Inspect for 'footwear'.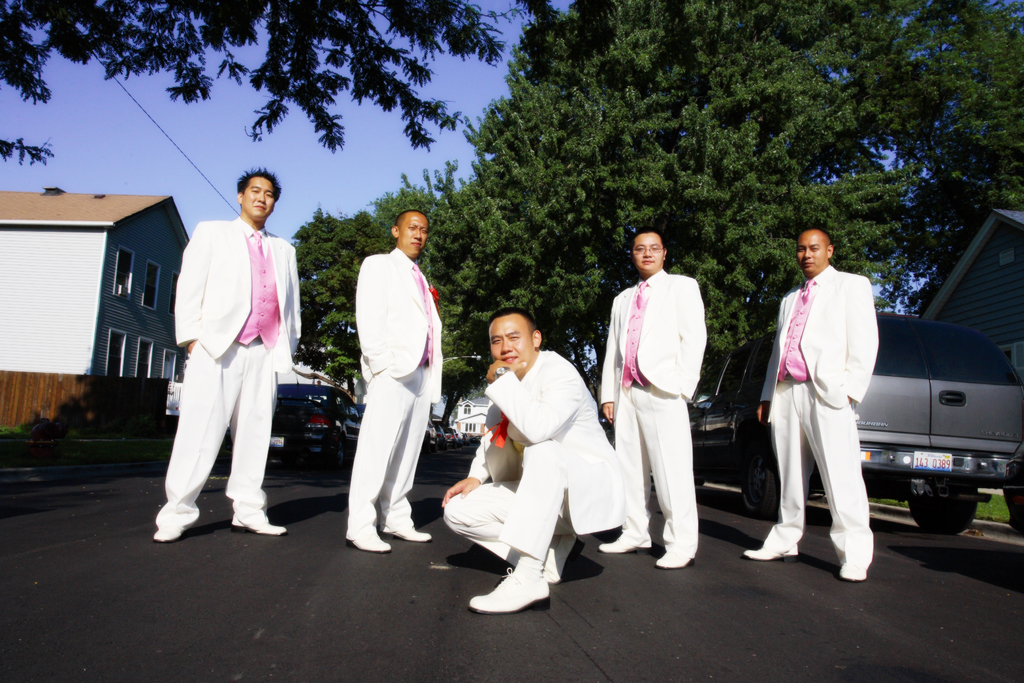
Inspection: bbox=(150, 528, 184, 541).
